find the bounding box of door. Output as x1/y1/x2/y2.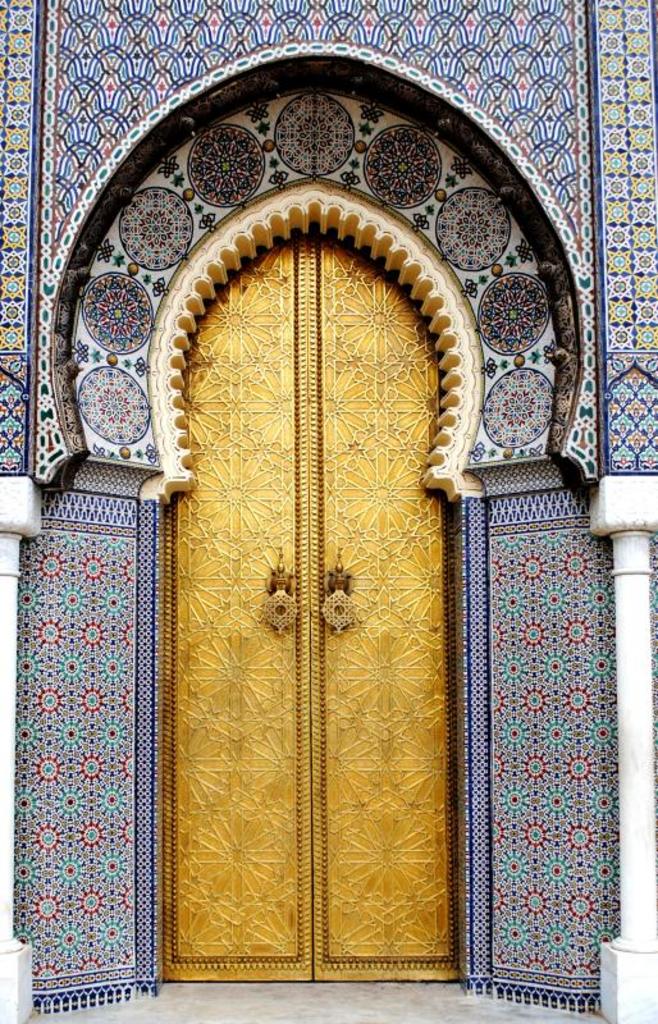
160/192/472/1004.
